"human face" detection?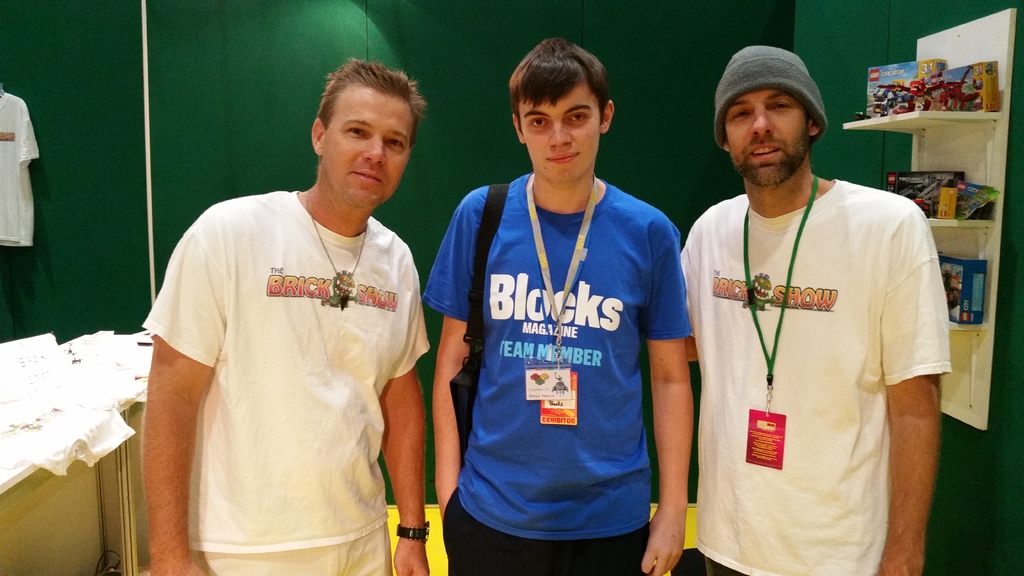
region(715, 58, 820, 187)
